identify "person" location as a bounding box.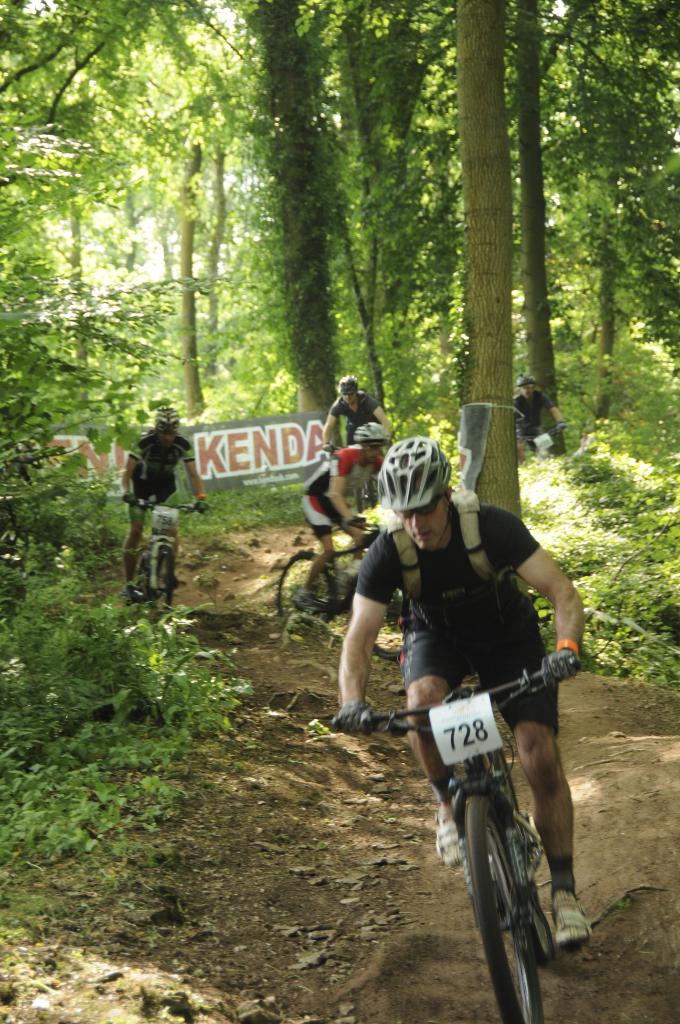
(115, 397, 220, 602).
